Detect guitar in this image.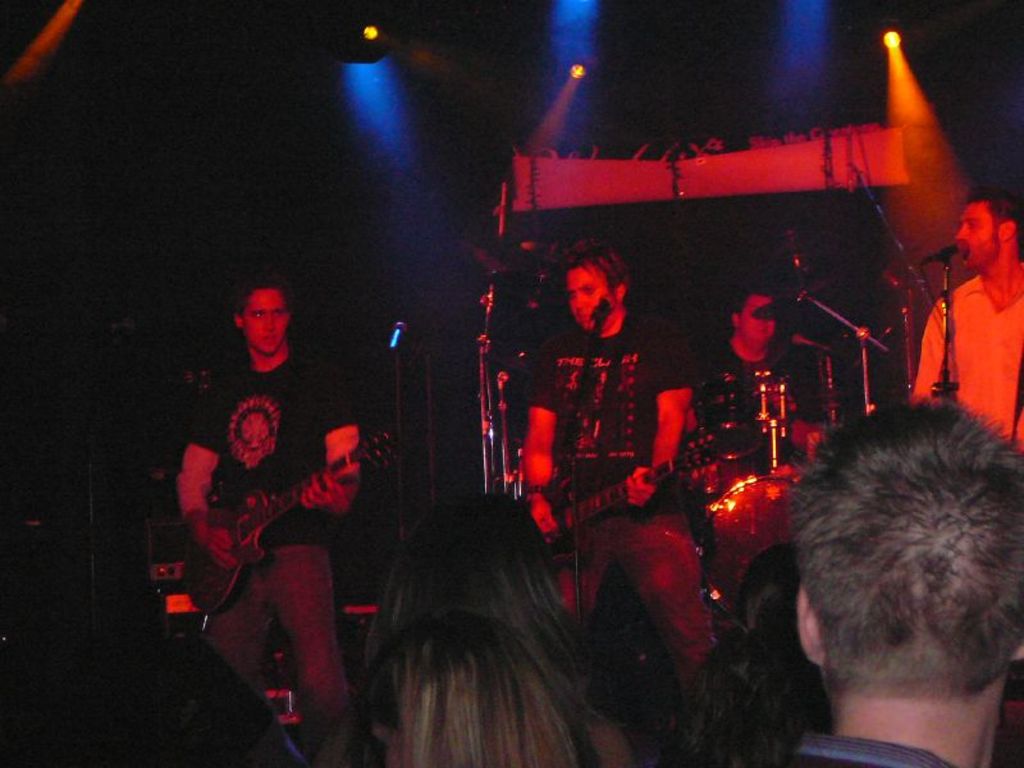
Detection: 503/422/763/552.
